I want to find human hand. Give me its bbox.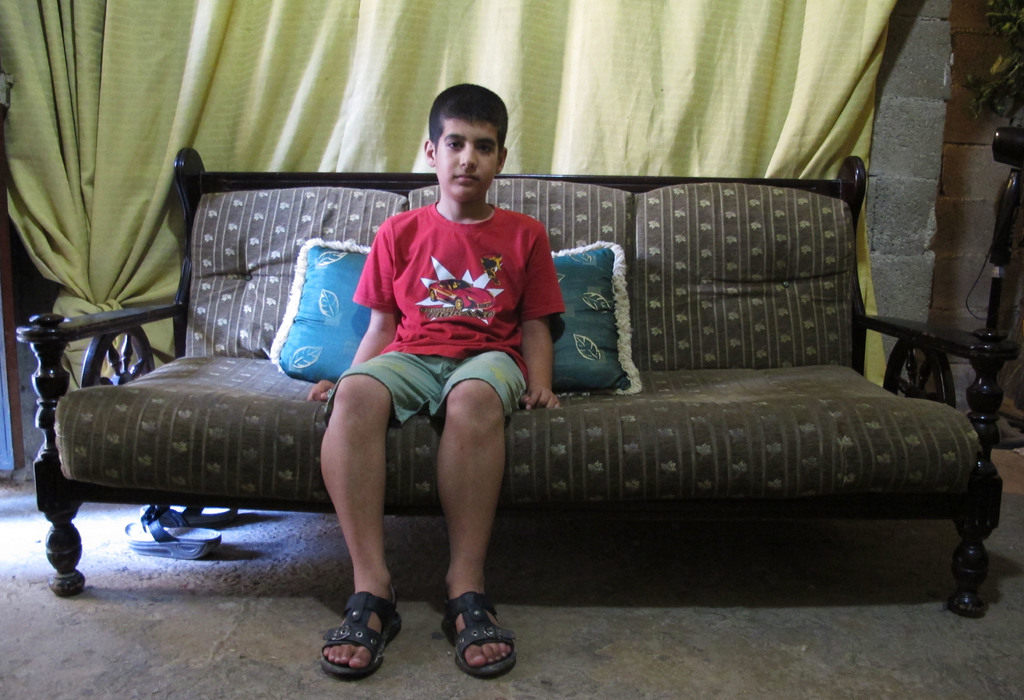
<bbox>520, 379, 562, 414</bbox>.
